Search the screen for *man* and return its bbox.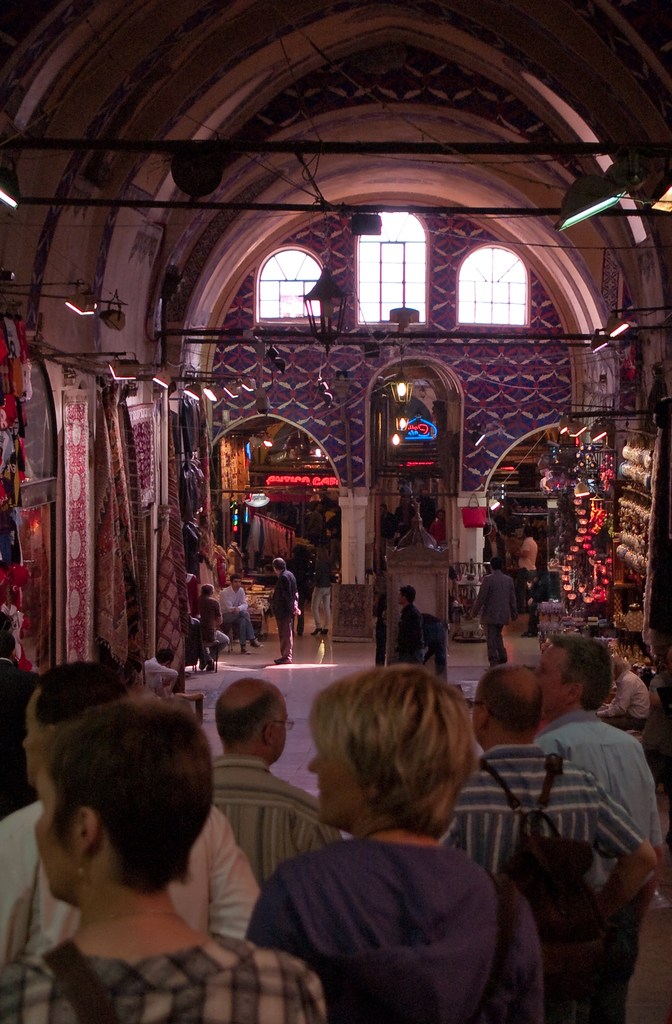
Found: x1=533, y1=628, x2=666, y2=842.
